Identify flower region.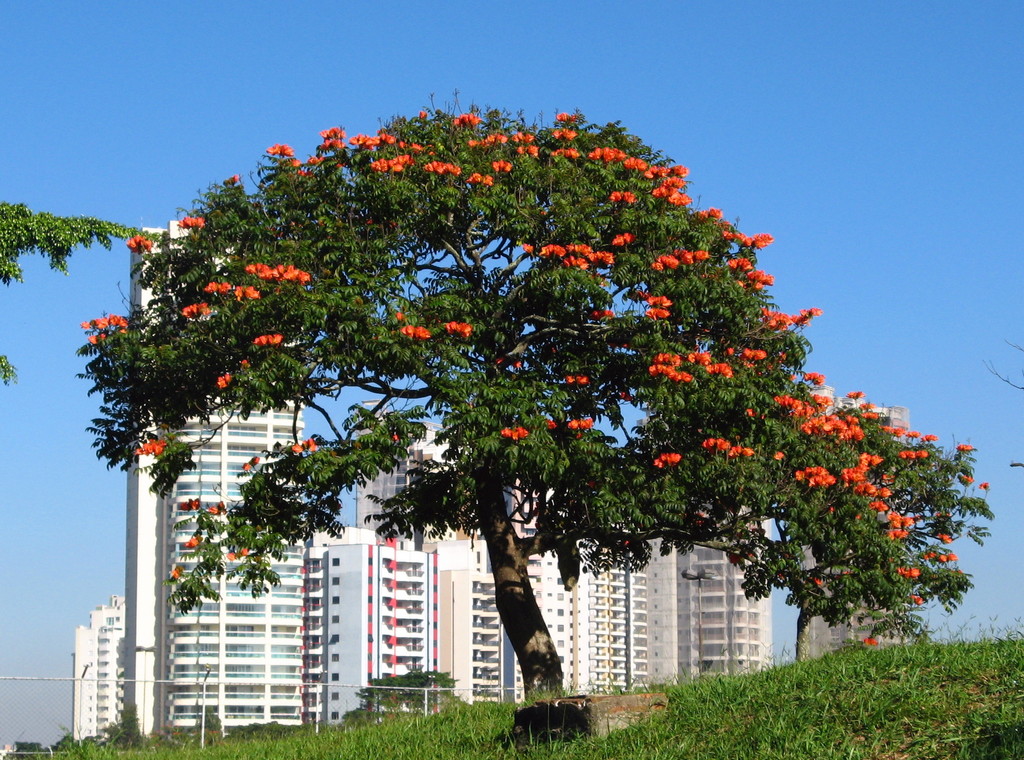
Region: Rect(238, 548, 248, 556).
